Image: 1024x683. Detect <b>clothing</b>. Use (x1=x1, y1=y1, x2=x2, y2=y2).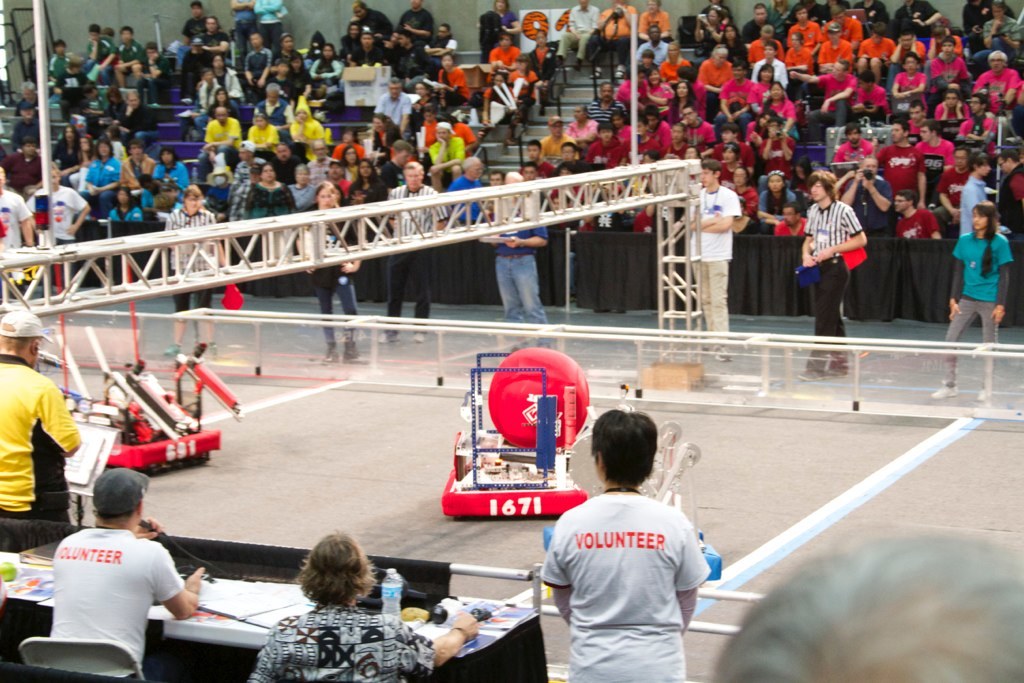
(x1=82, y1=162, x2=122, y2=220).
